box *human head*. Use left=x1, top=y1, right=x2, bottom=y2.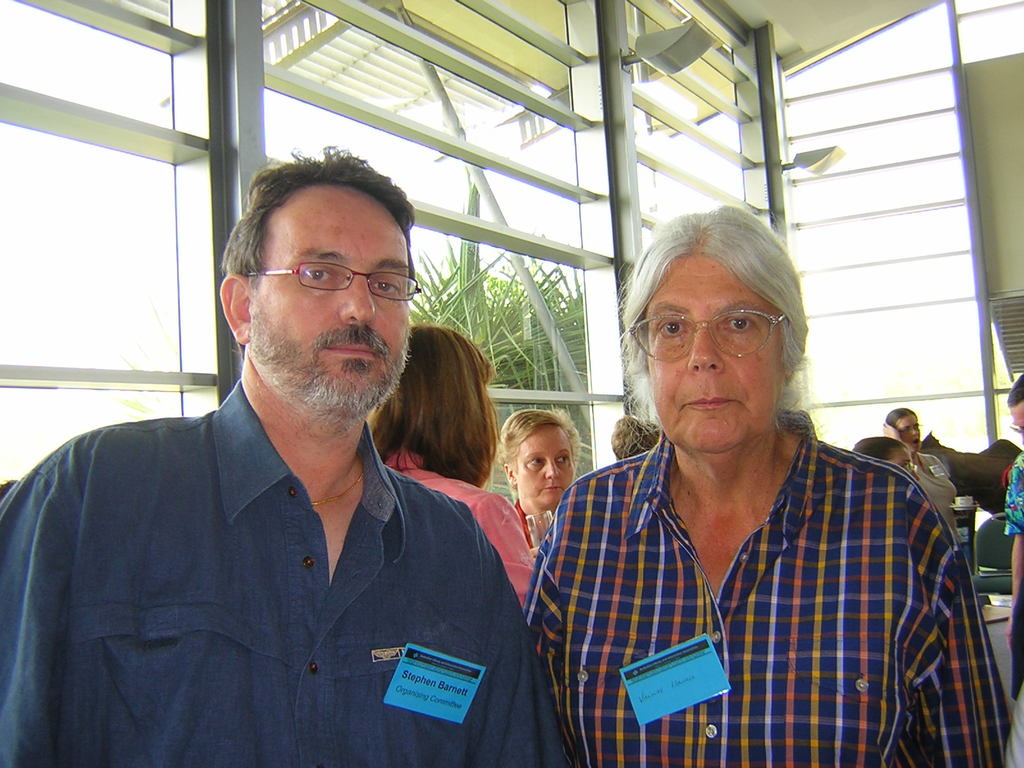
left=888, top=405, right=922, bottom=450.
